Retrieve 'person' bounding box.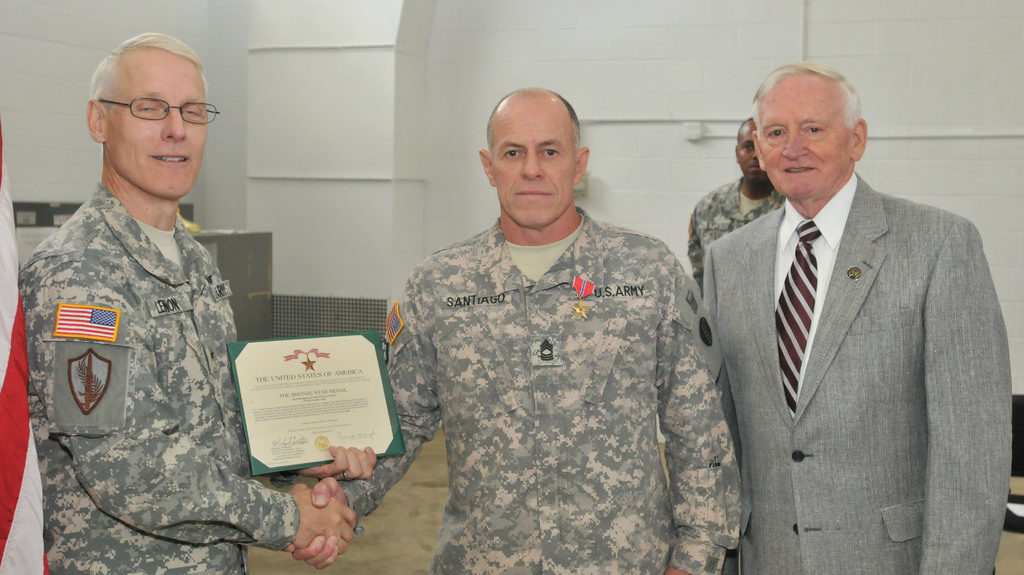
Bounding box: 20,33,376,574.
